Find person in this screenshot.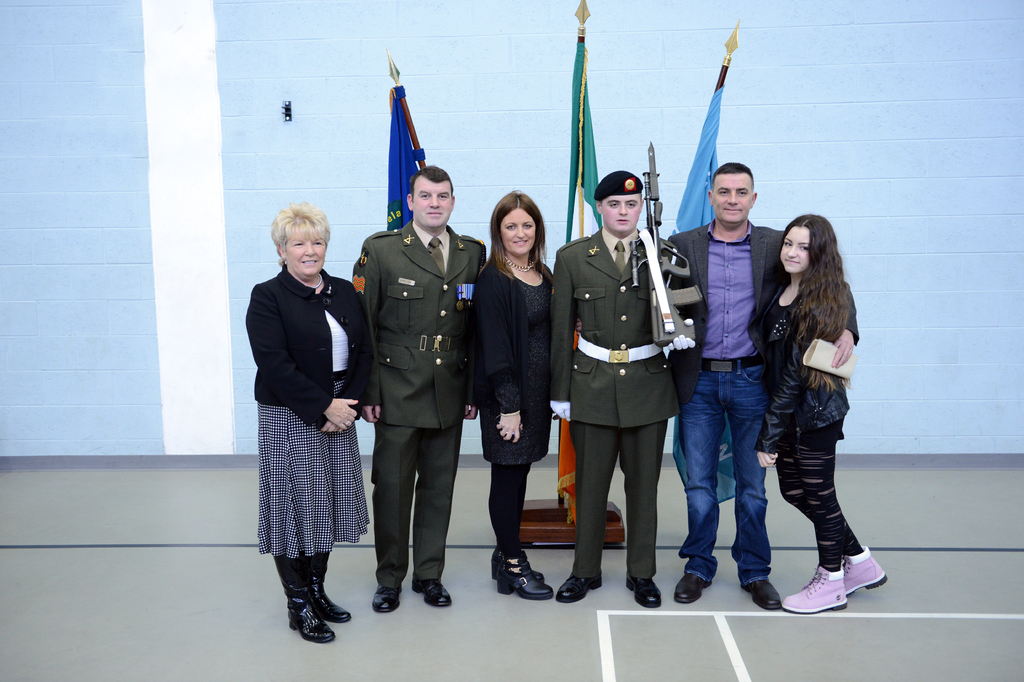
The bounding box for person is [751, 213, 884, 615].
